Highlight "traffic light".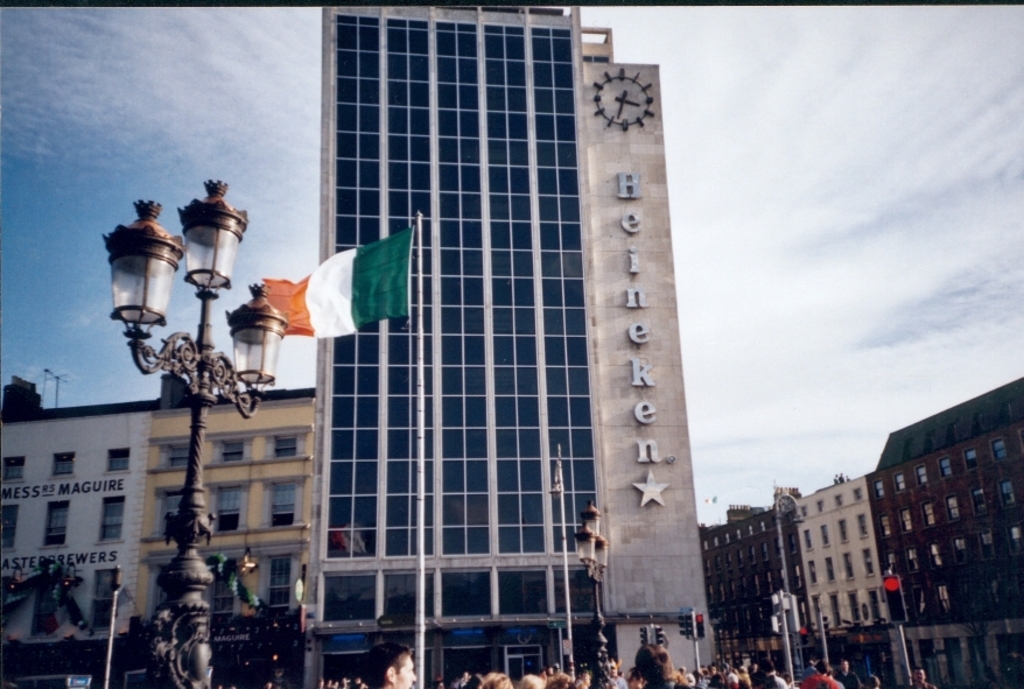
Highlighted region: {"x1": 878, "y1": 572, "x2": 909, "y2": 624}.
